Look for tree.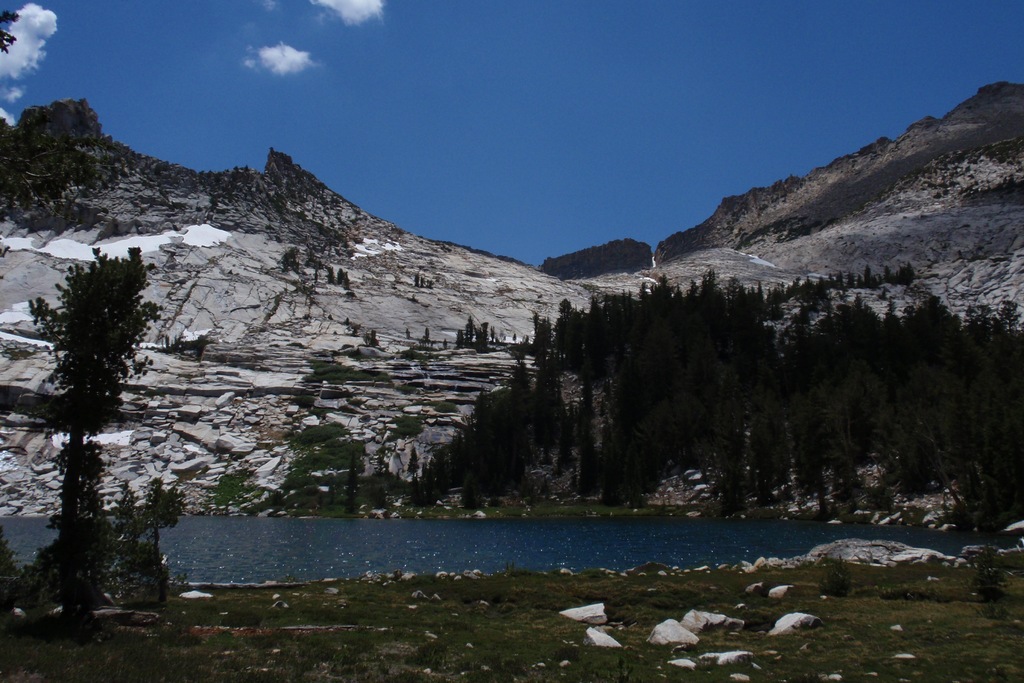
Found: {"x1": 10, "y1": 222, "x2": 180, "y2": 637}.
